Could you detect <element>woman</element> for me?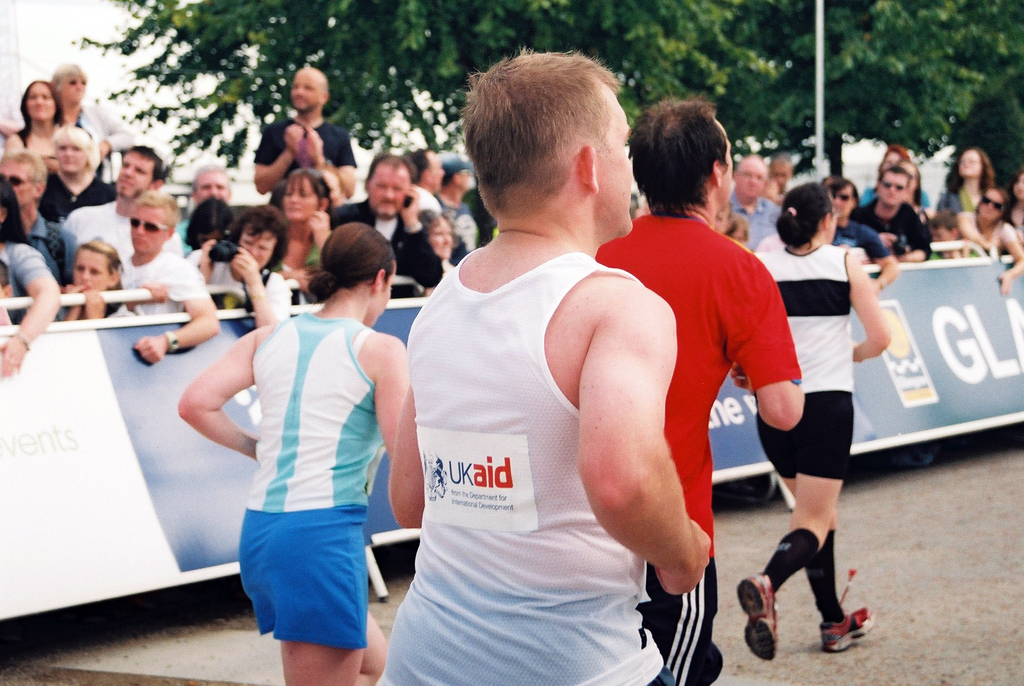
Detection result: region(10, 80, 93, 155).
